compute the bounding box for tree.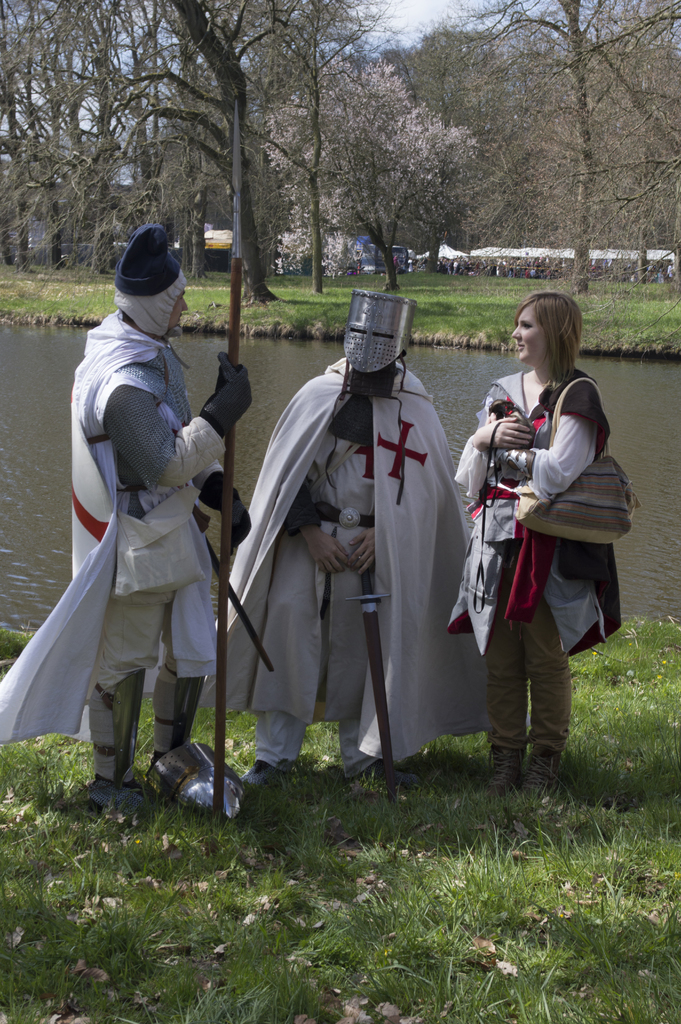
<region>241, 0, 364, 290</region>.
